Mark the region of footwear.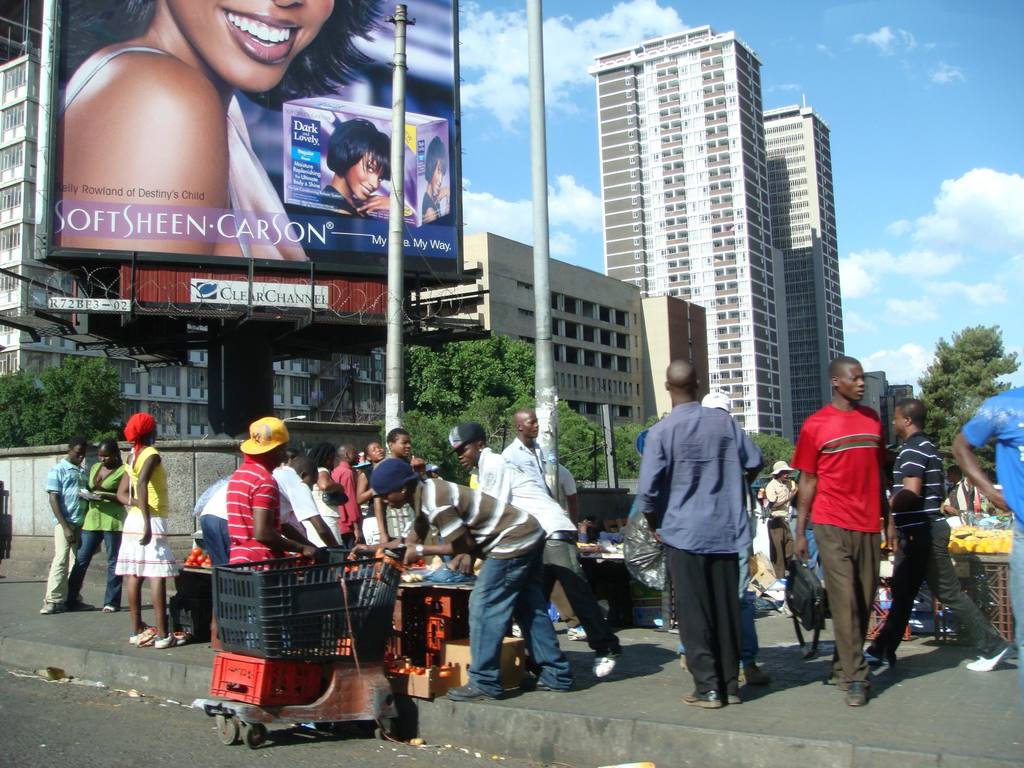
Region: {"x1": 158, "y1": 634, "x2": 188, "y2": 644}.
